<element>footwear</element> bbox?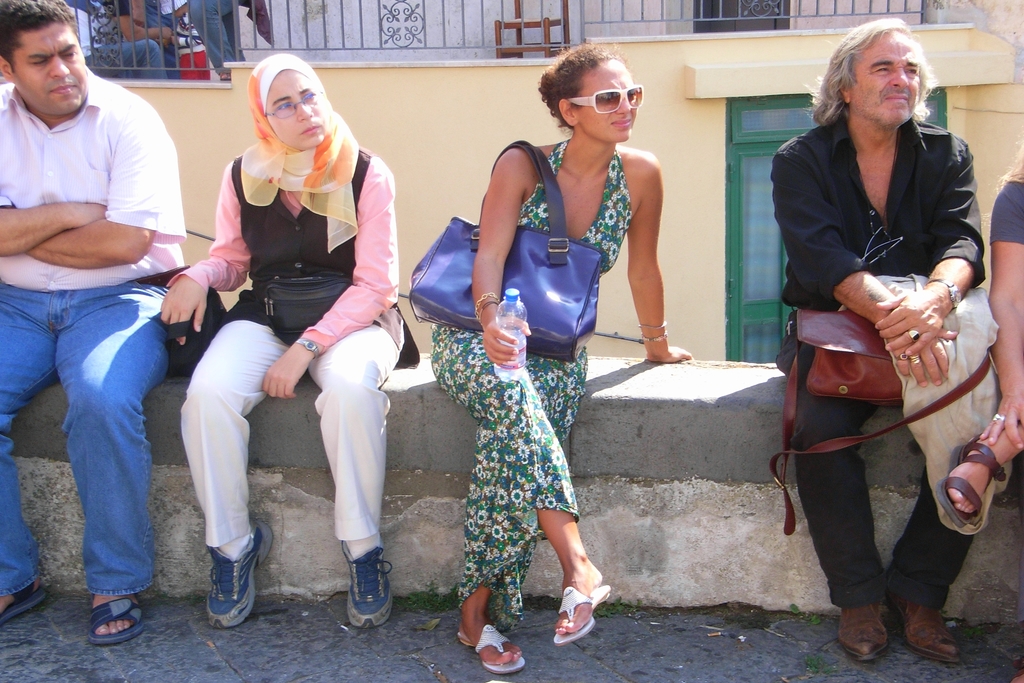
l=0, t=585, r=43, b=627
